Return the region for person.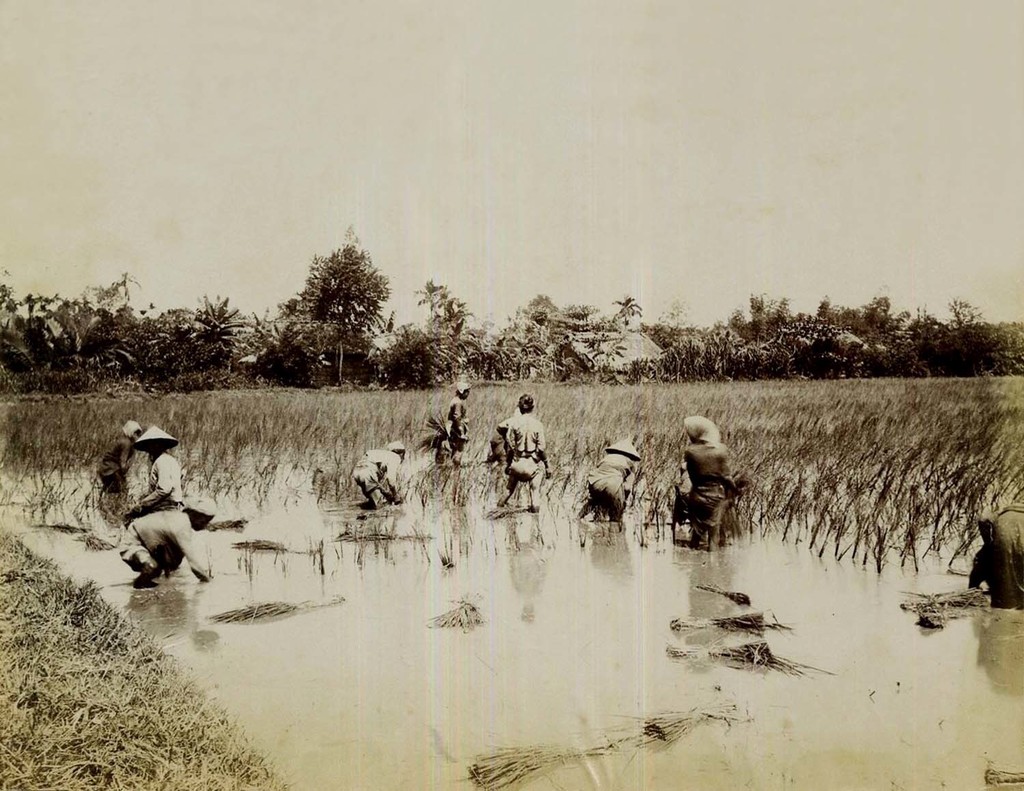
(487, 428, 511, 466).
